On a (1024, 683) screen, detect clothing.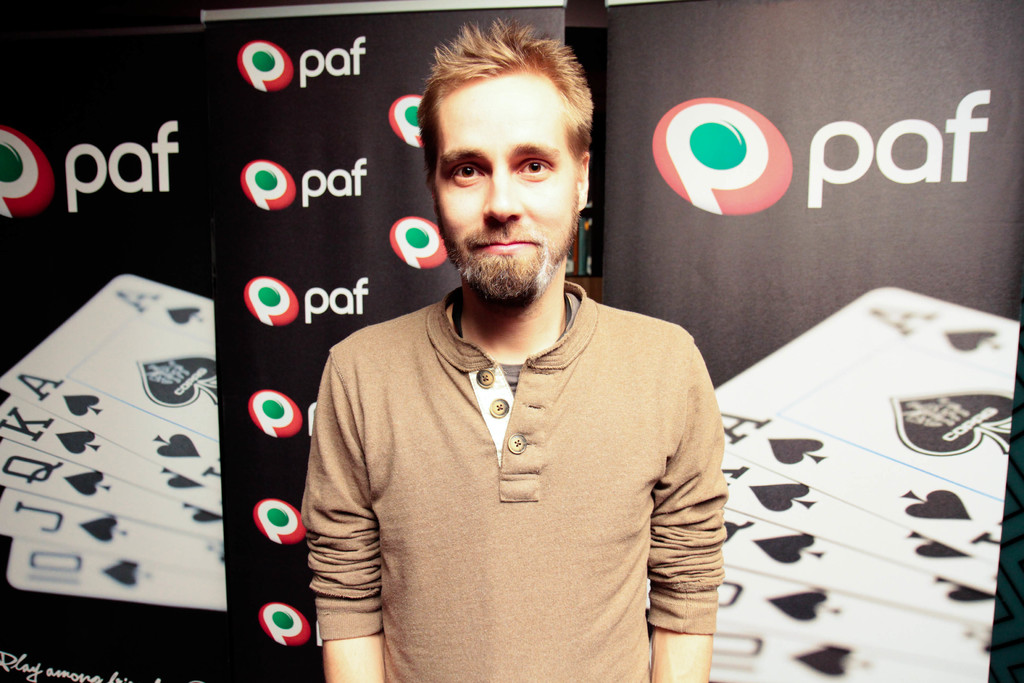
309 245 733 664.
